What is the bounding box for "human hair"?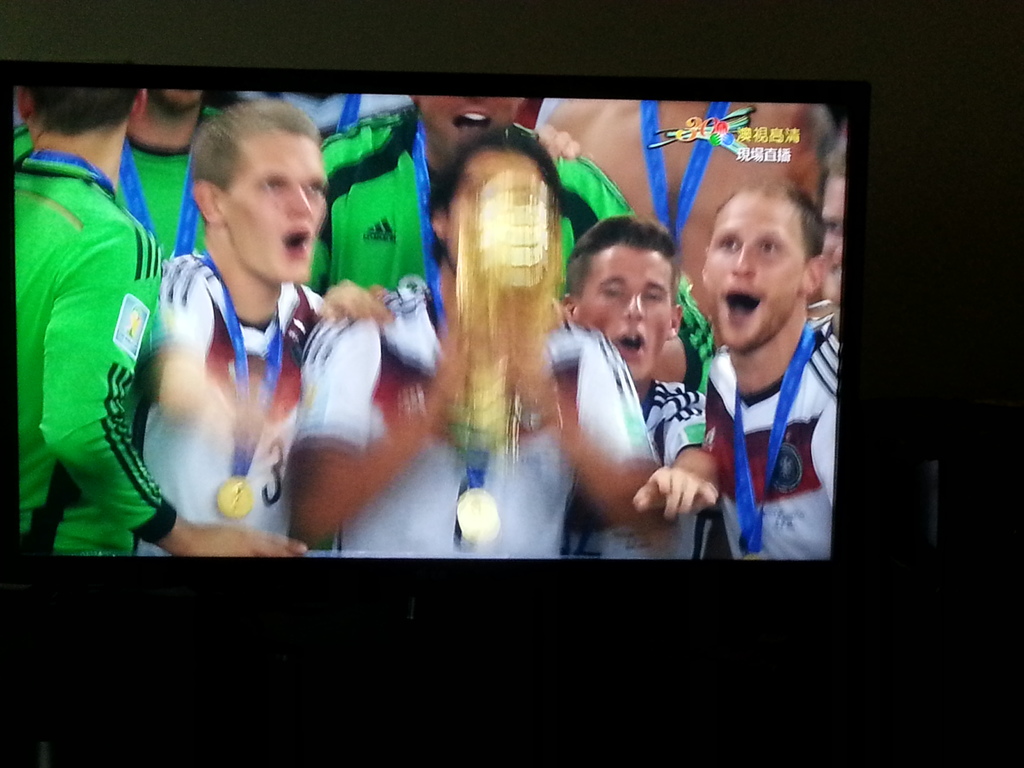
[left=714, top=180, right=828, bottom=259].
